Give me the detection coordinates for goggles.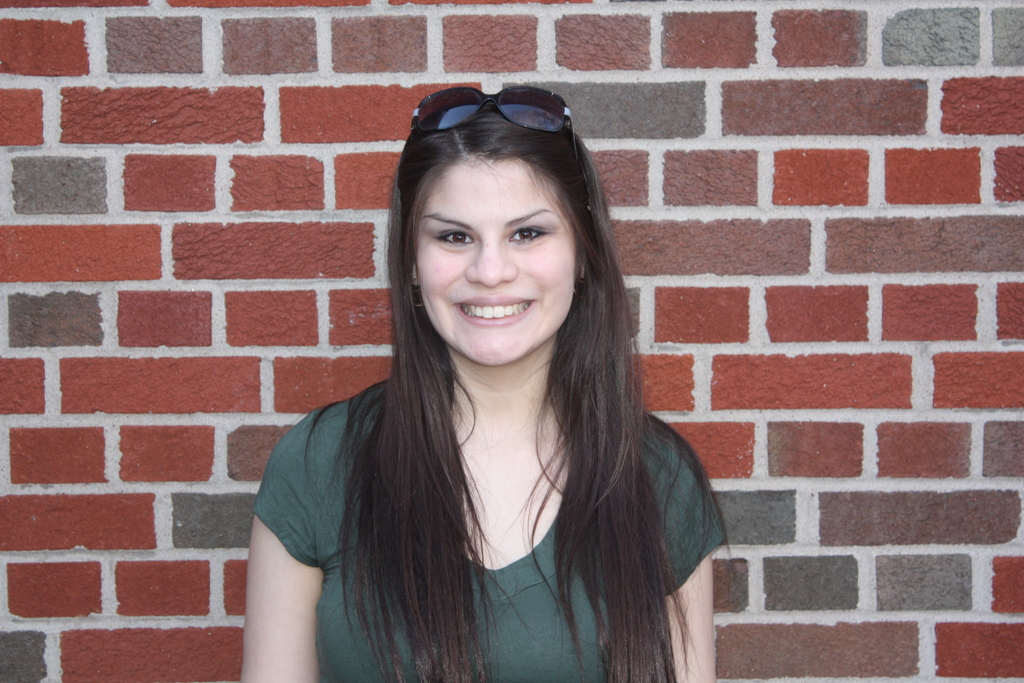
bbox=(410, 88, 591, 171).
